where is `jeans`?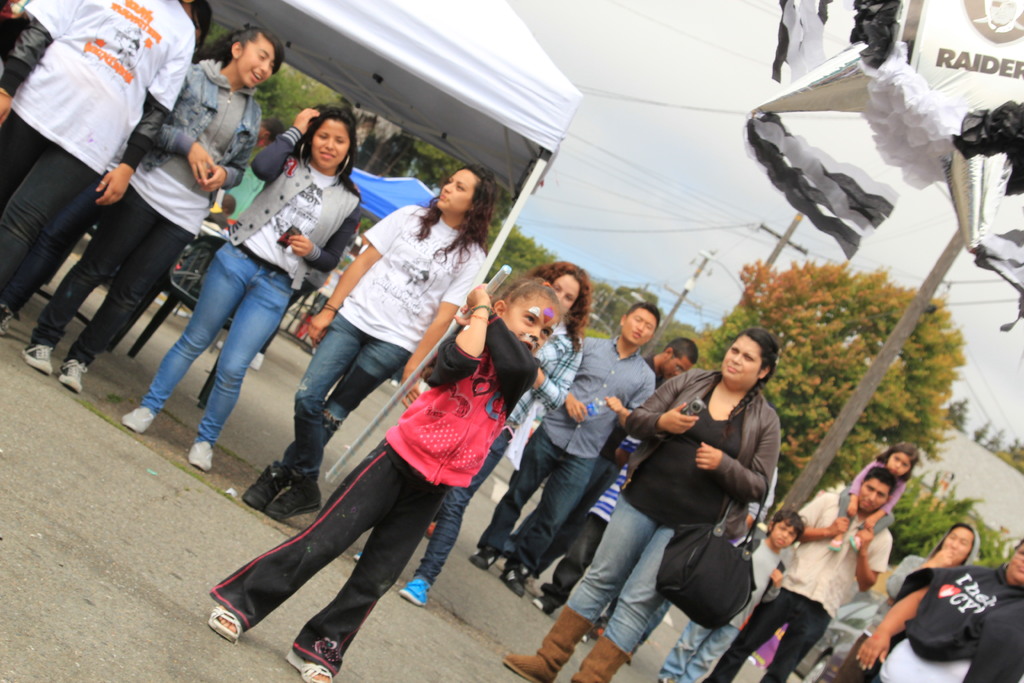
bbox(566, 495, 666, 658).
